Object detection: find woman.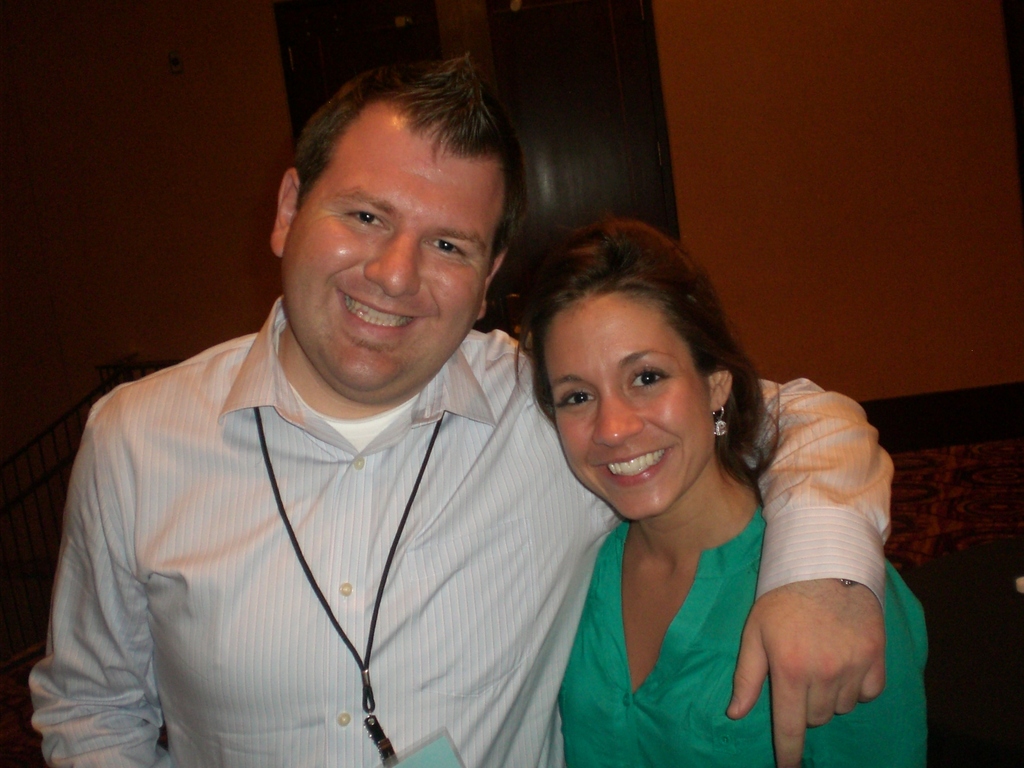
crop(511, 223, 929, 767).
